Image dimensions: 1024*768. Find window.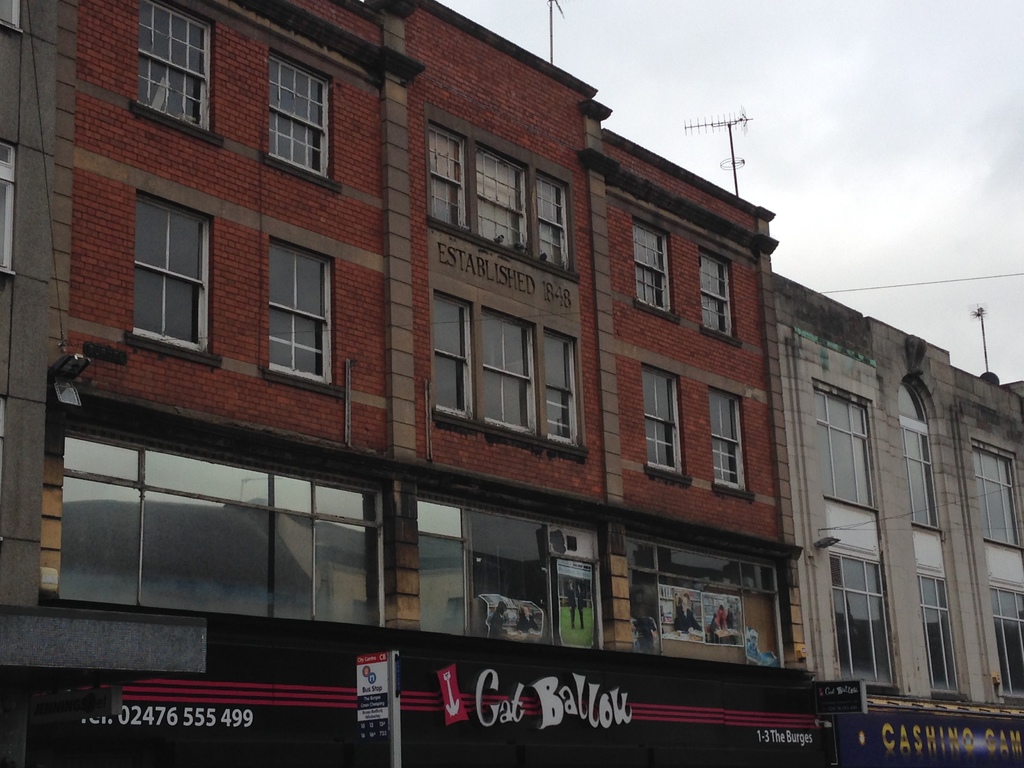
{"left": 969, "top": 445, "right": 1023, "bottom": 566}.
